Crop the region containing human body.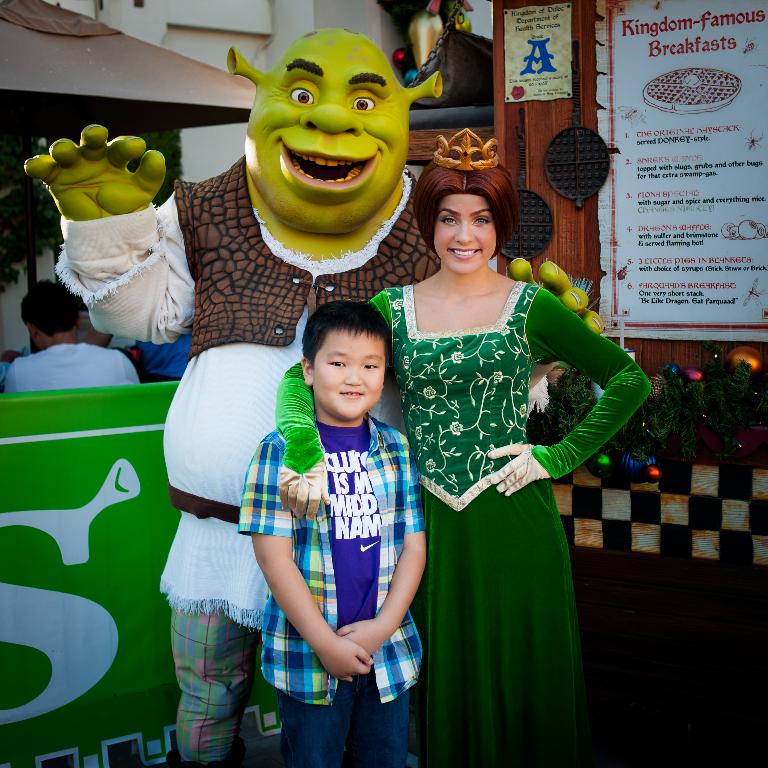
Crop region: pyautogui.locateOnScreen(235, 296, 438, 767).
